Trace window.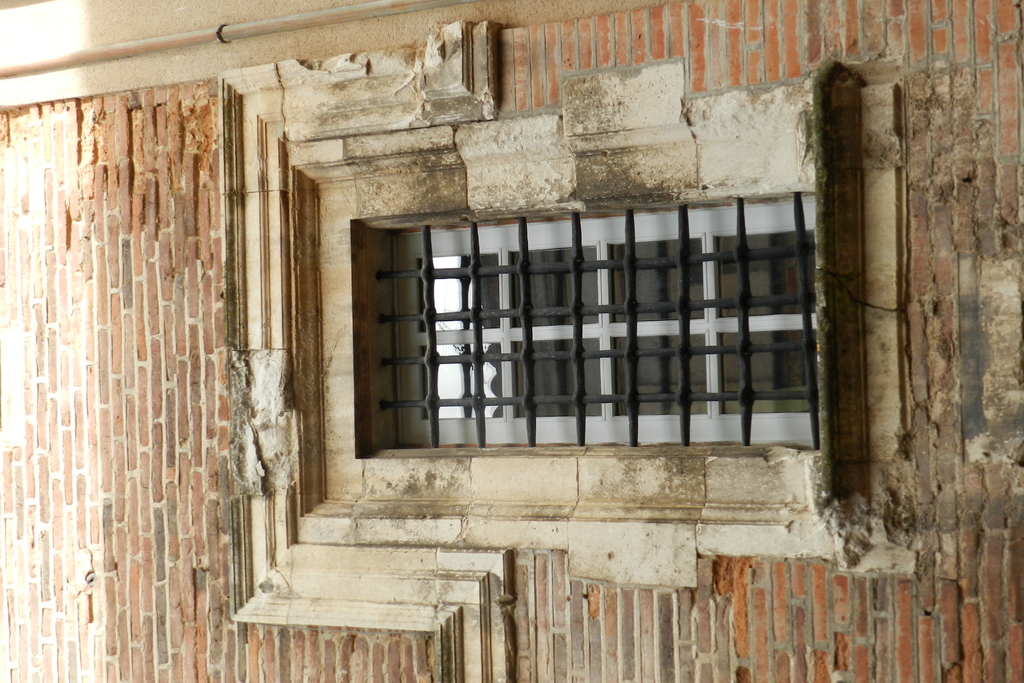
Traced to 351, 167, 822, 463.
